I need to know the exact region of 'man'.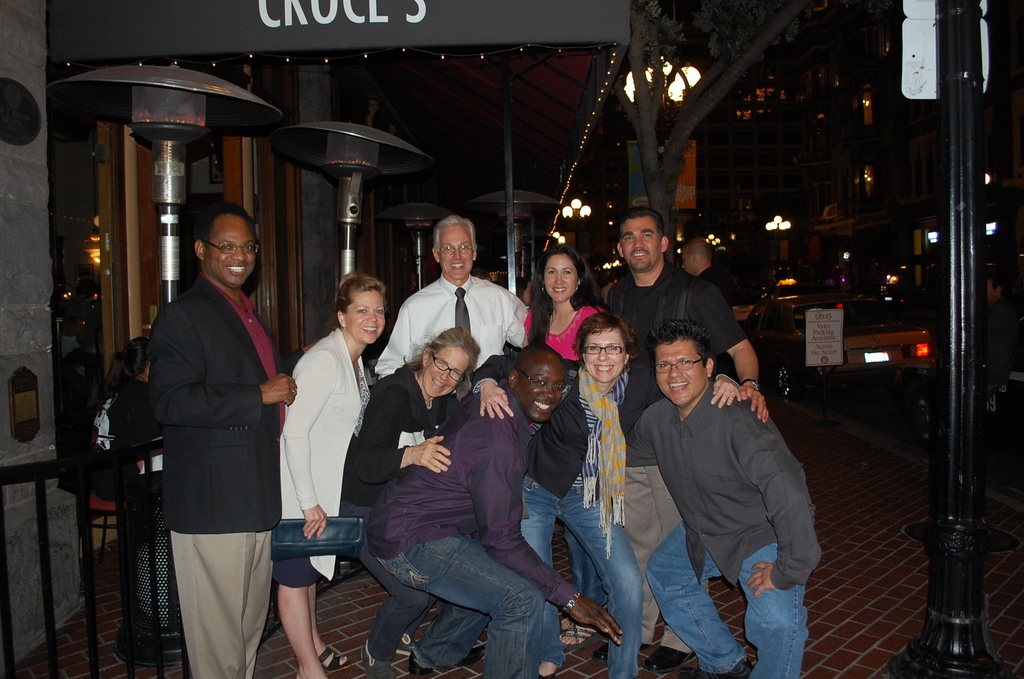
Region: locate(147, 200, 300, 678).
